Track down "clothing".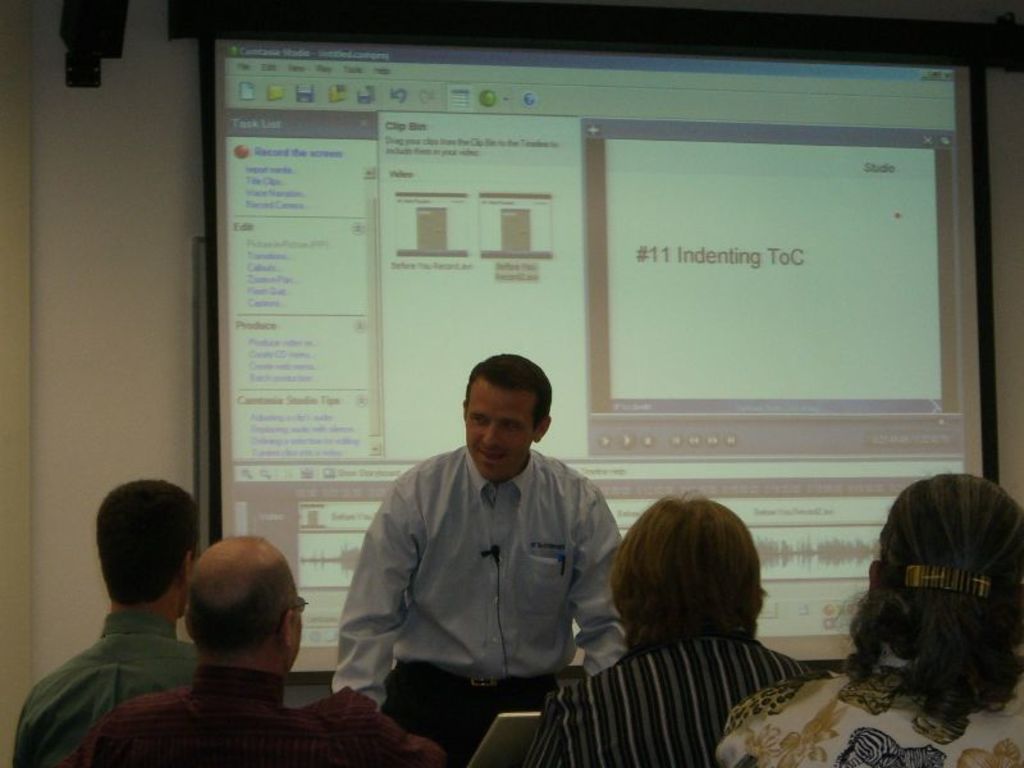
Tracked to l=12, t=611, r=197, b=767.
